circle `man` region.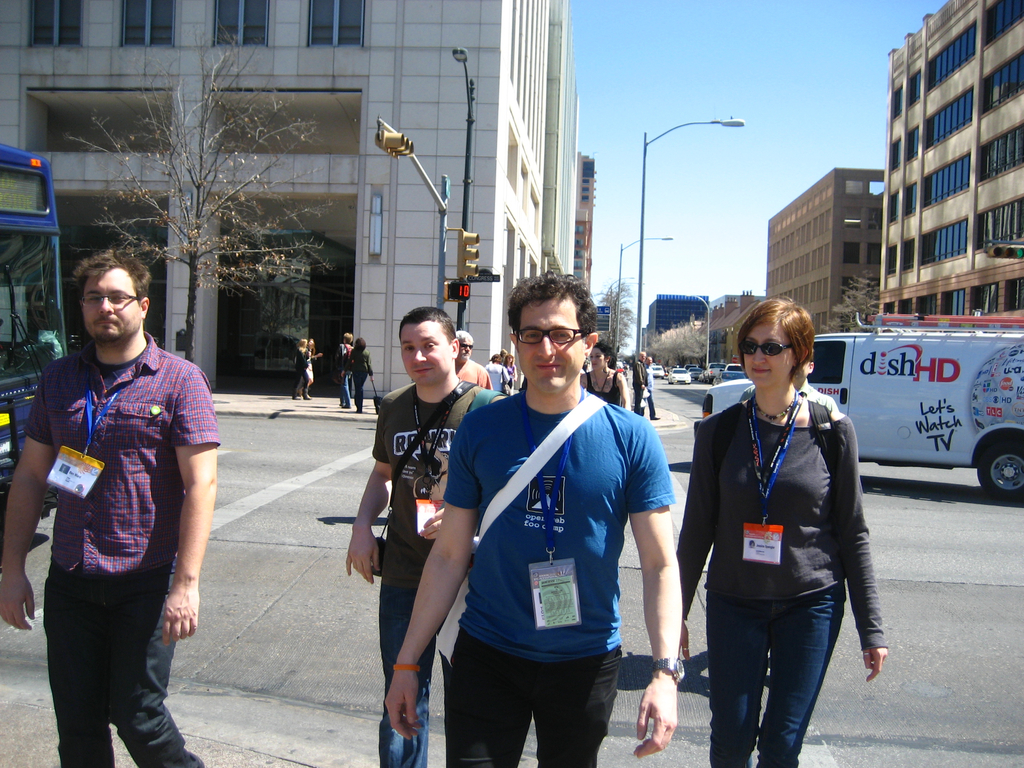
Region: (628, 354, 649, 425).
